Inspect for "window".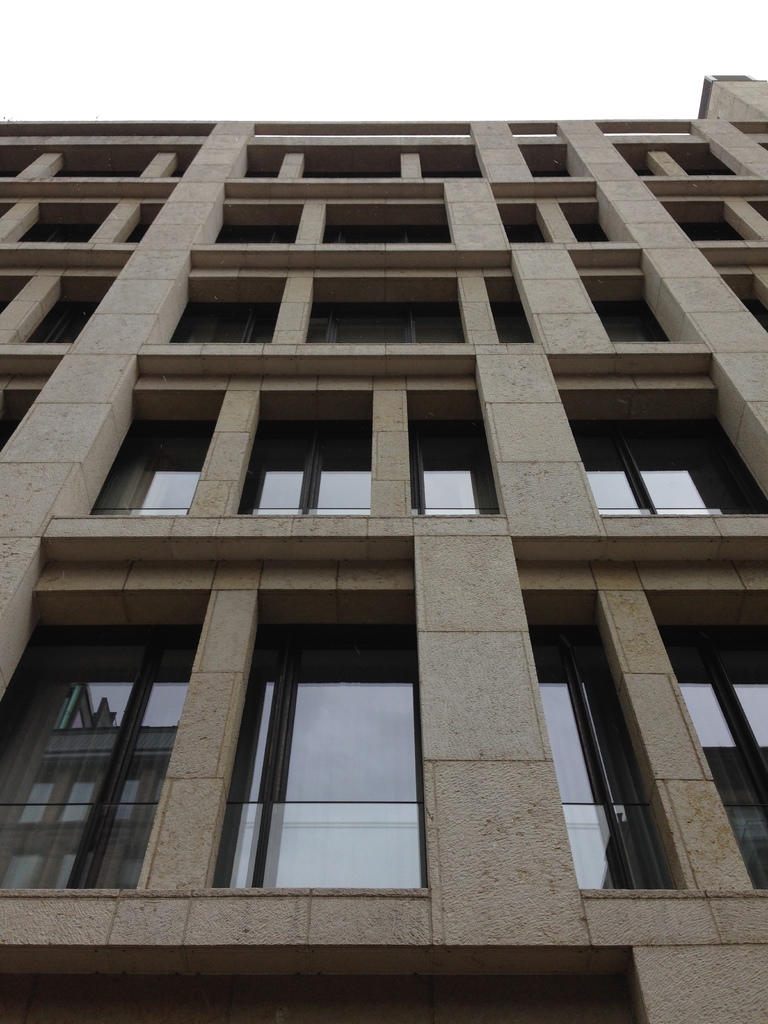
Inspection: x1=570 y1=420 x2=767 y2=516.
